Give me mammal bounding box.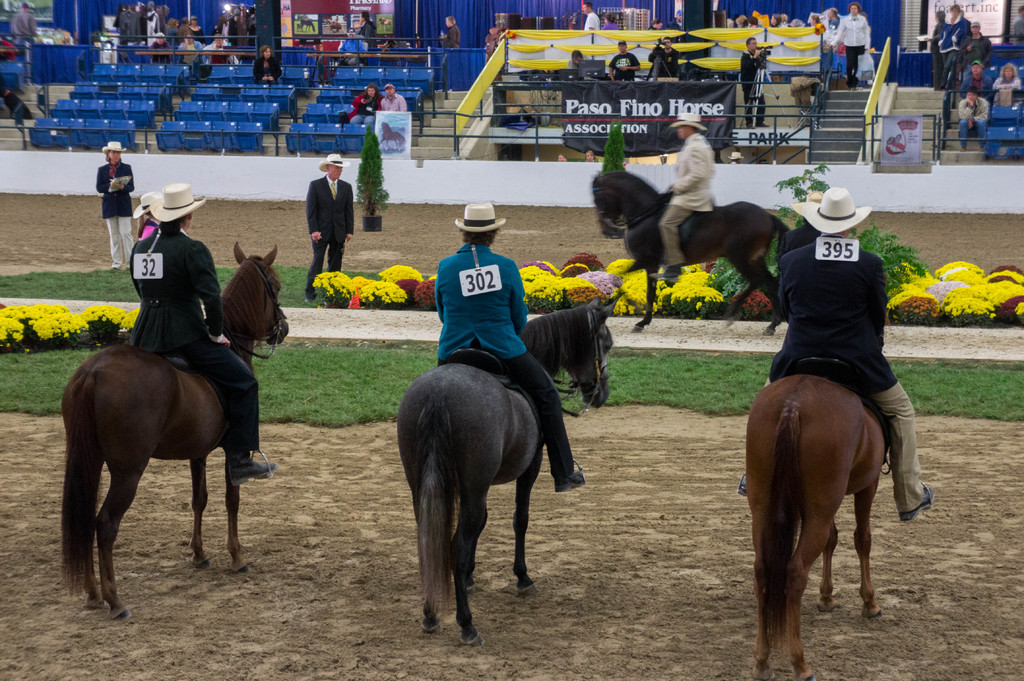
Rect(959, 20, 995, 79).
